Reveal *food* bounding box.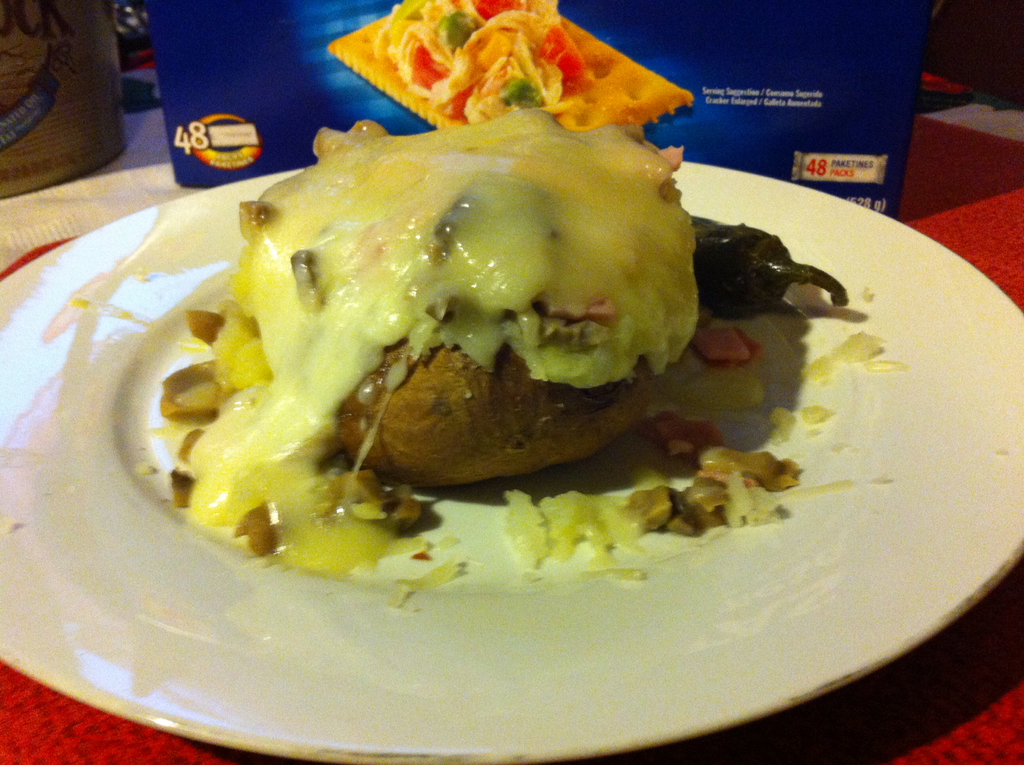
Revealed: left=765, top=446, right=861, bottom=525.
